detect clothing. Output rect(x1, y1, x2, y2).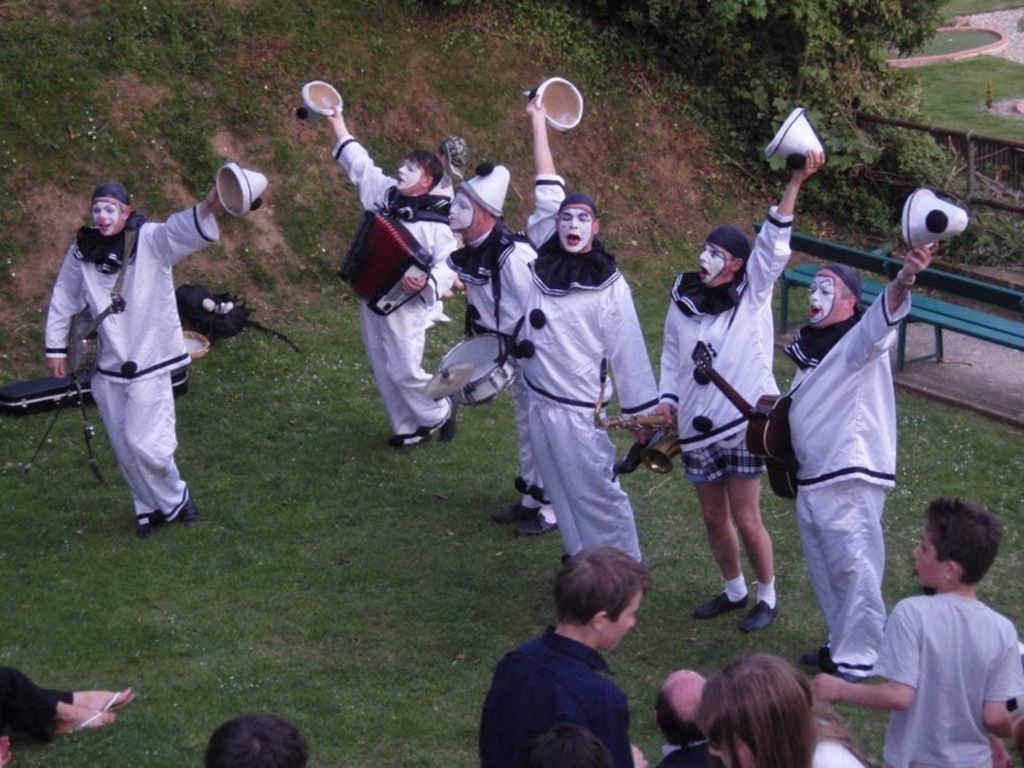
rect(325, 125, 463, 445).
